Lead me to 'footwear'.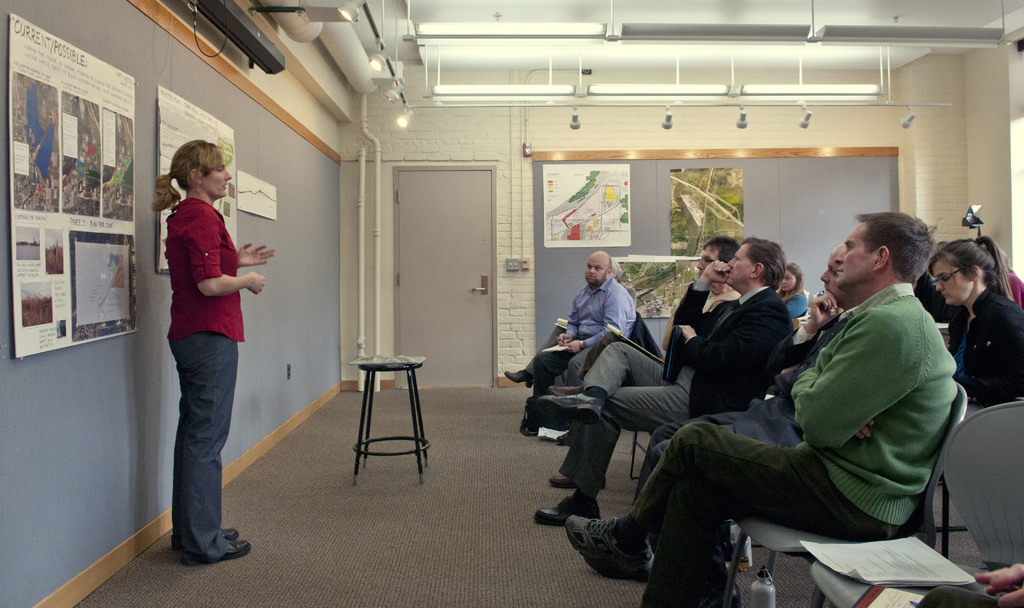
Lead to <bbox>503, 365, 528, 396</bbox>.
